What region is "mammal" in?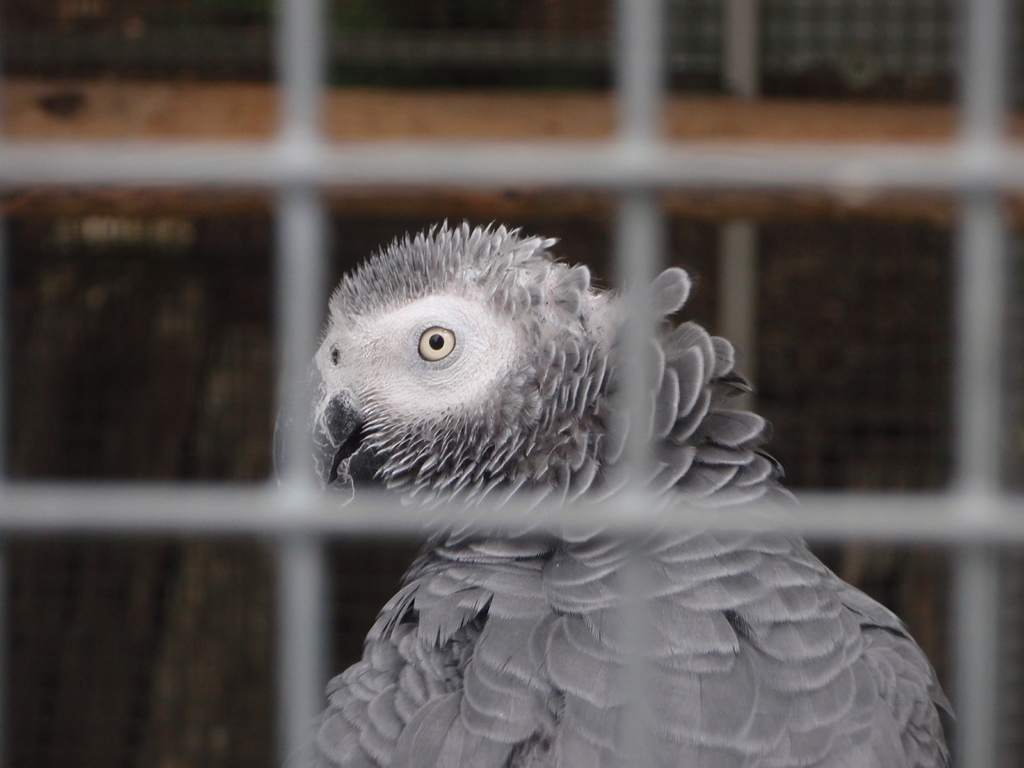
{"left": 267, "top": 222, "right": 960, "bottom": 767}.
